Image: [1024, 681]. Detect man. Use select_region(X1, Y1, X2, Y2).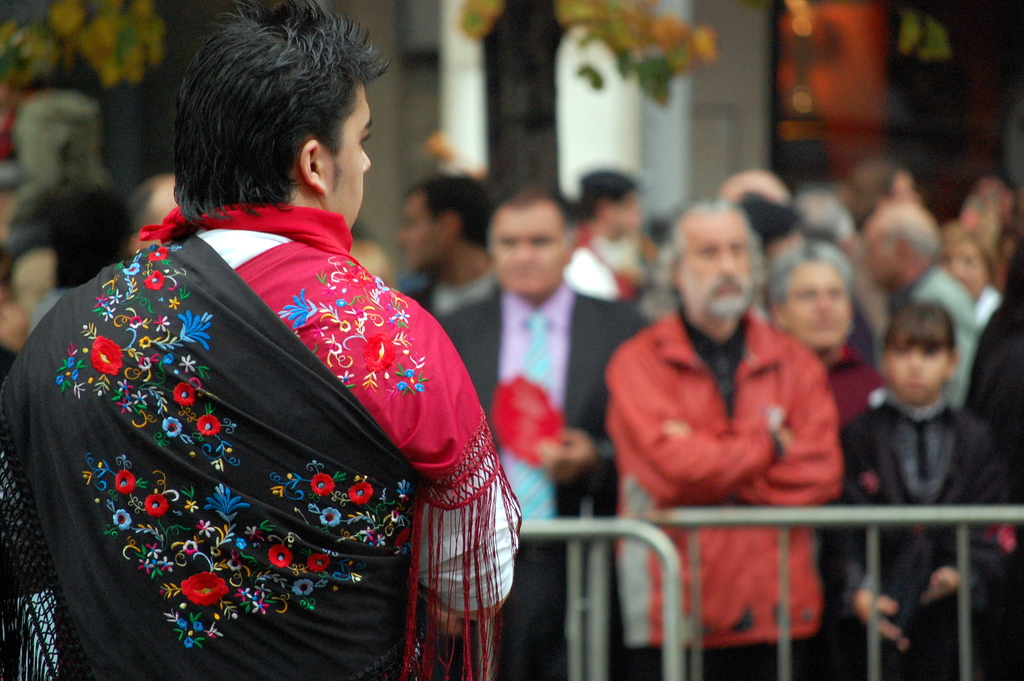
select_region(861, 176, 985, 406).
